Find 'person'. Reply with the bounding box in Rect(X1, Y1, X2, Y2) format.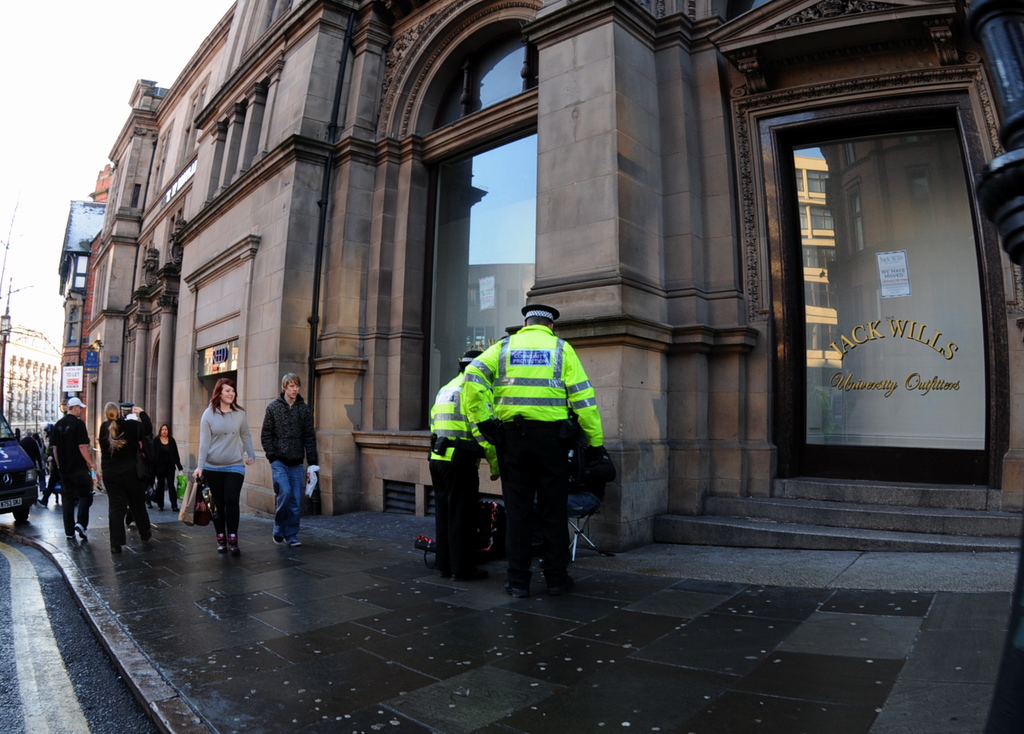
Rect(425, 351, 503, 584).
